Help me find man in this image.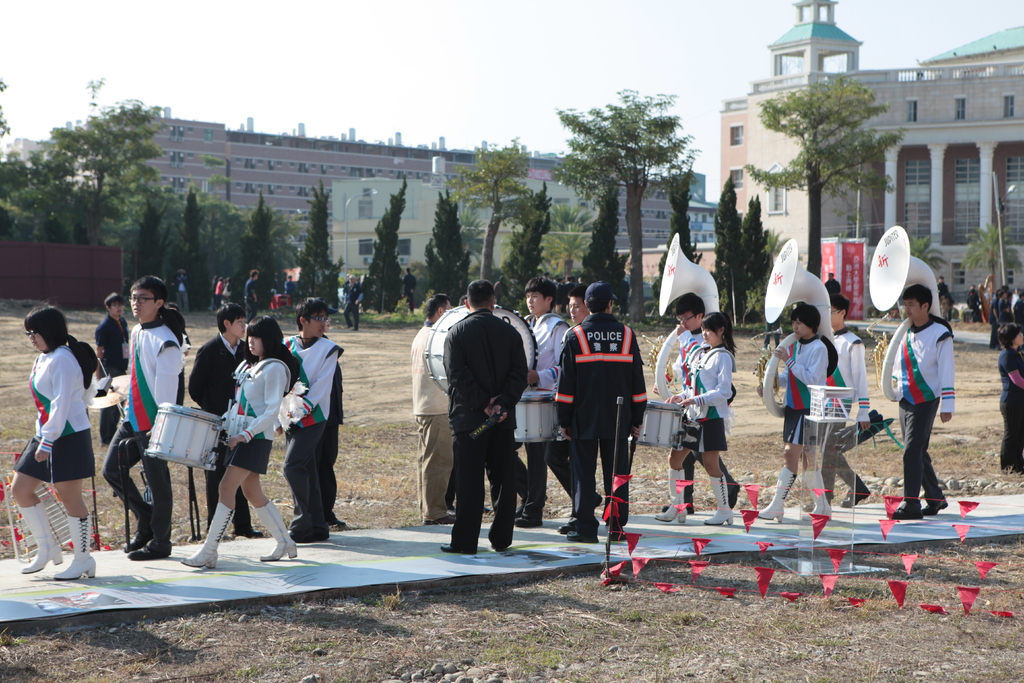
Found it: pyautogui.locateOnScreen(884, 281, 957, 521).
